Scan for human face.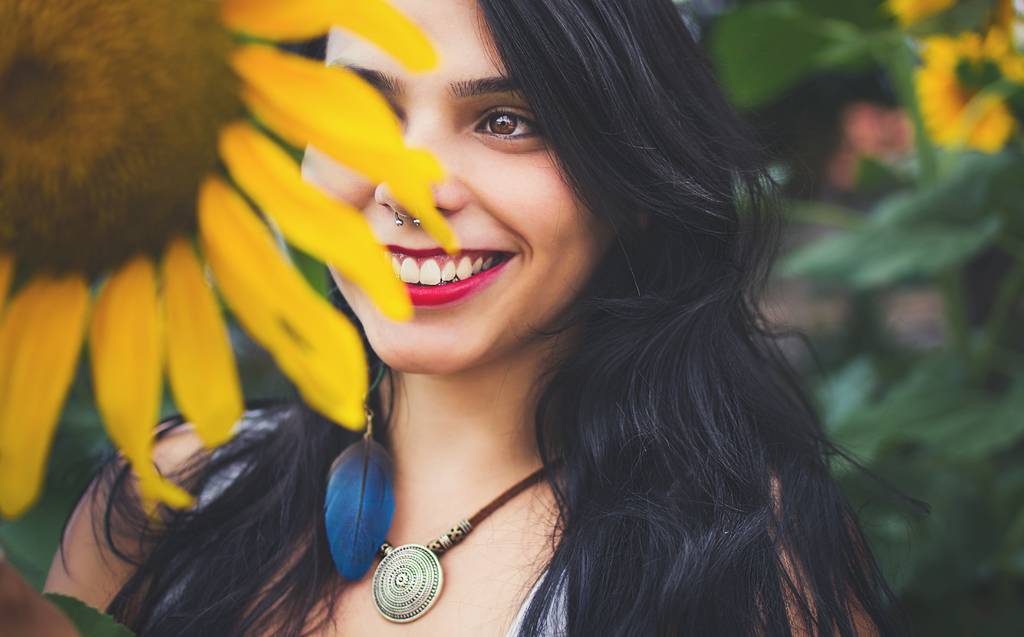
Scan result: region(298, 0, 604, 371).
